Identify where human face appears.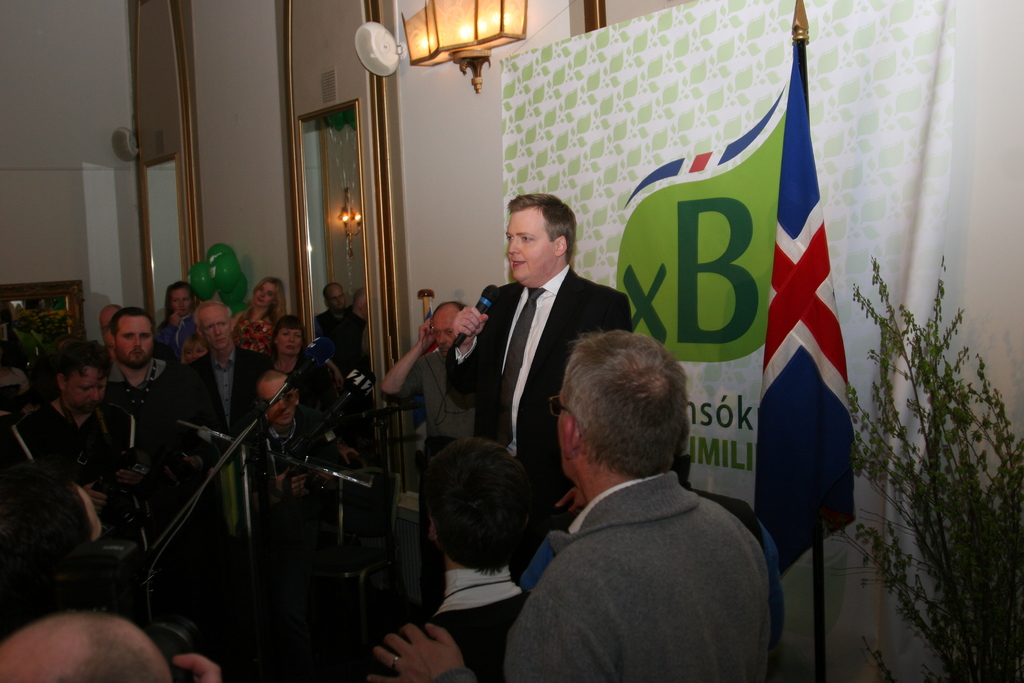
Appears at x1=433, y1=304, x2=473, y2=350.
